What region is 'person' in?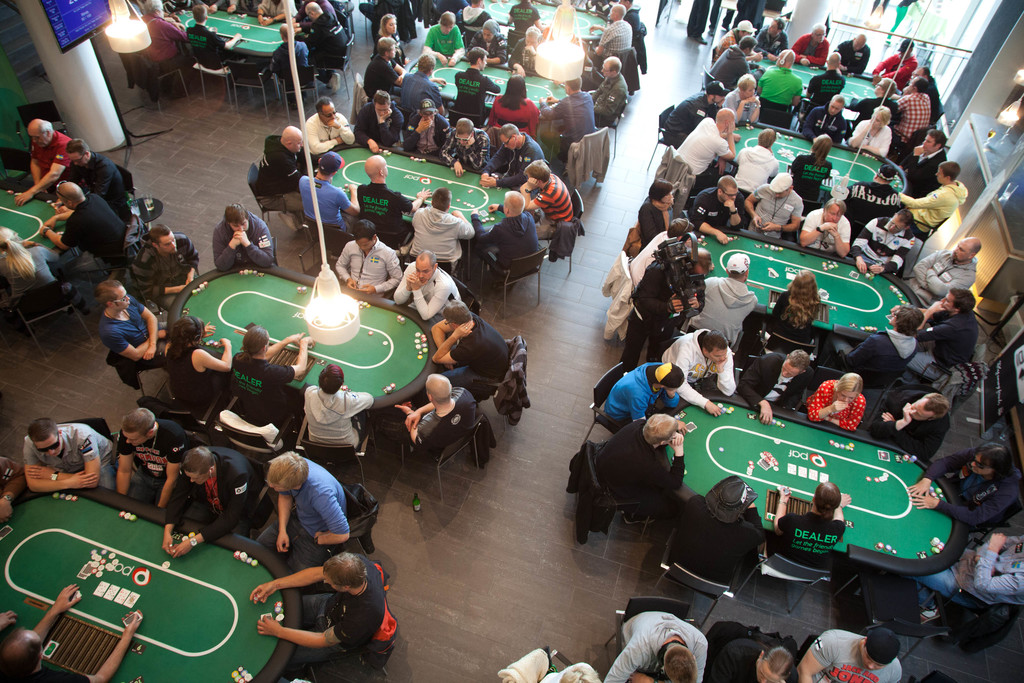
x1=528 y1=661 x2=608 y2=682.
